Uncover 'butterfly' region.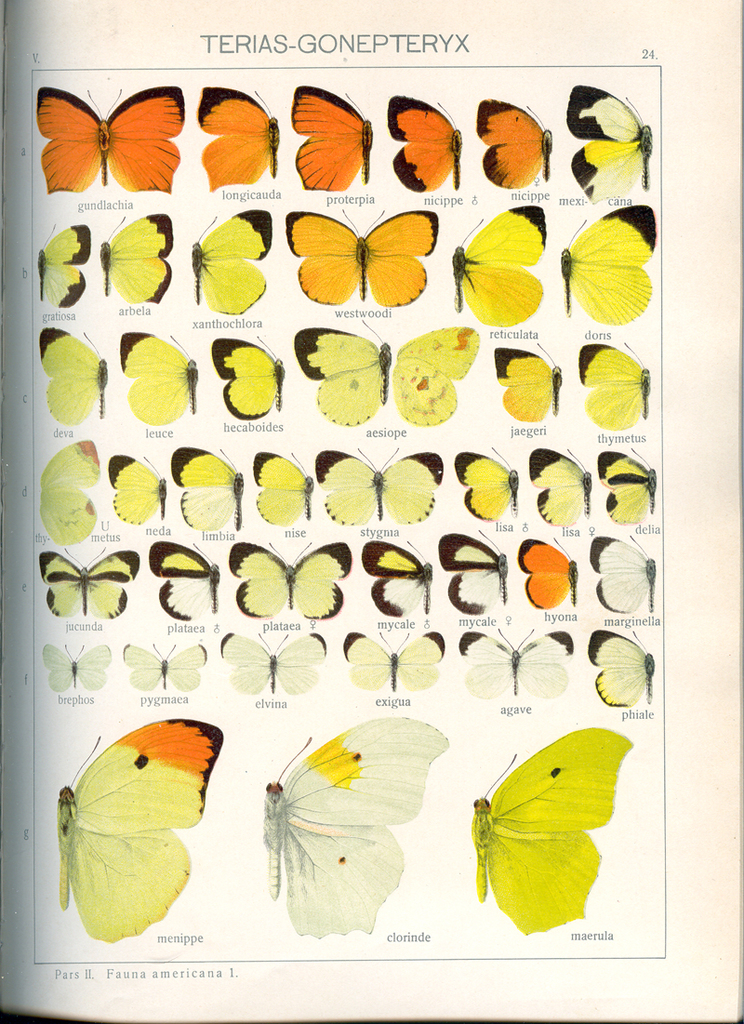
Uncovered: box=[46, 625, 111, 707].
